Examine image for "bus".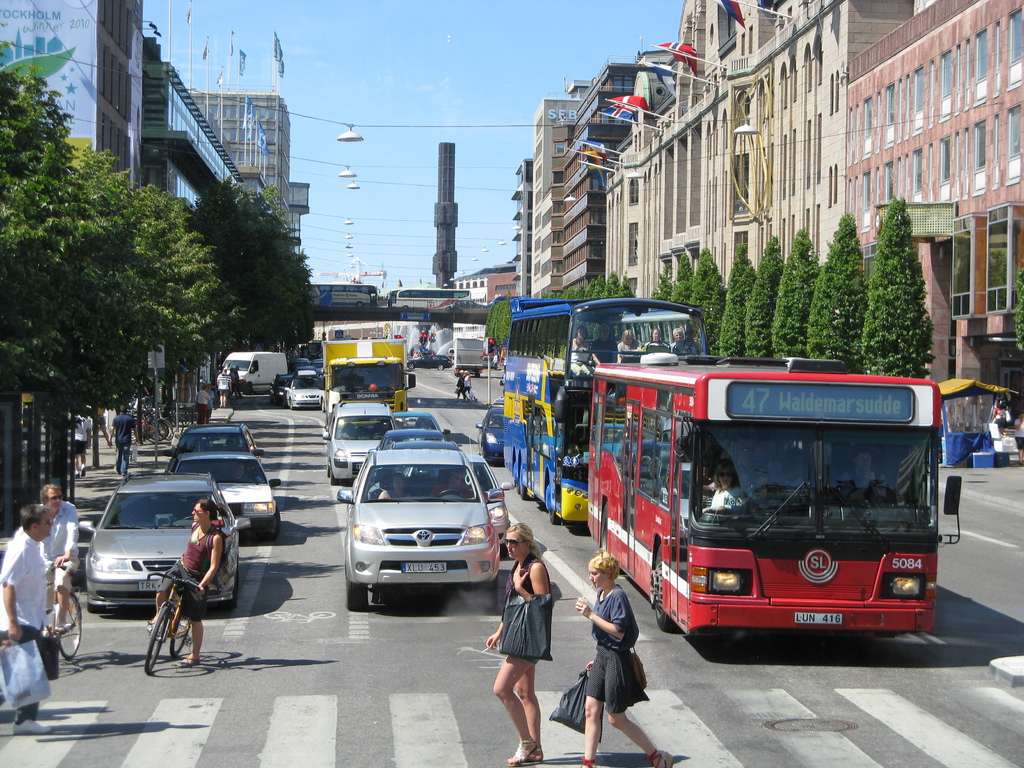
Examination result: (left=500, top=291, right=717, bottom=525).
